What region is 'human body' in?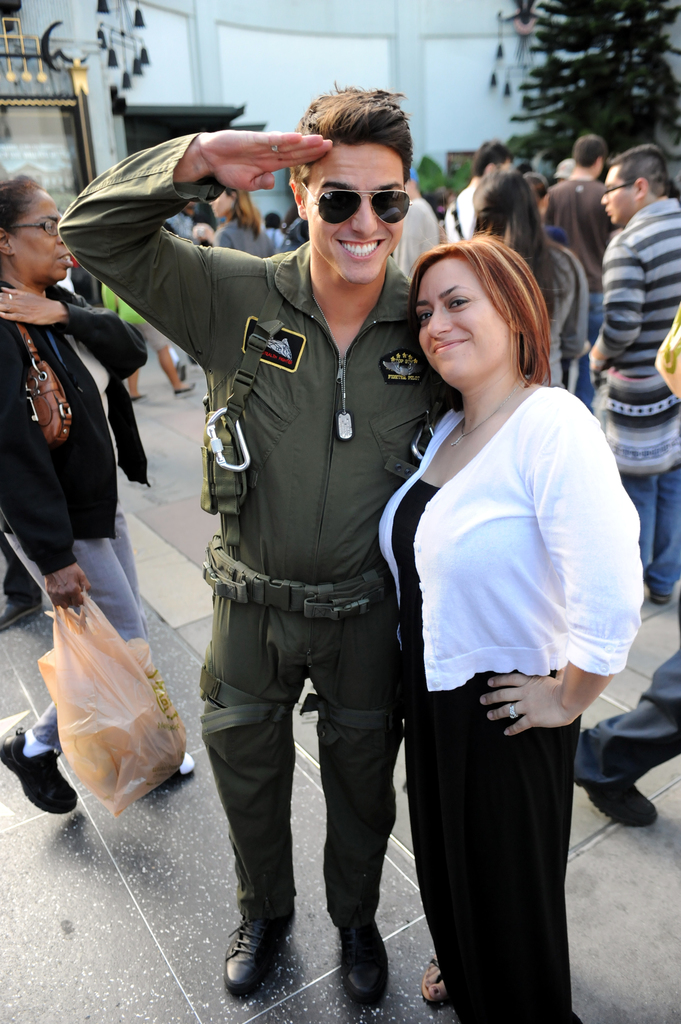
x1=52, y1=75, x2=460, y2=1012.
